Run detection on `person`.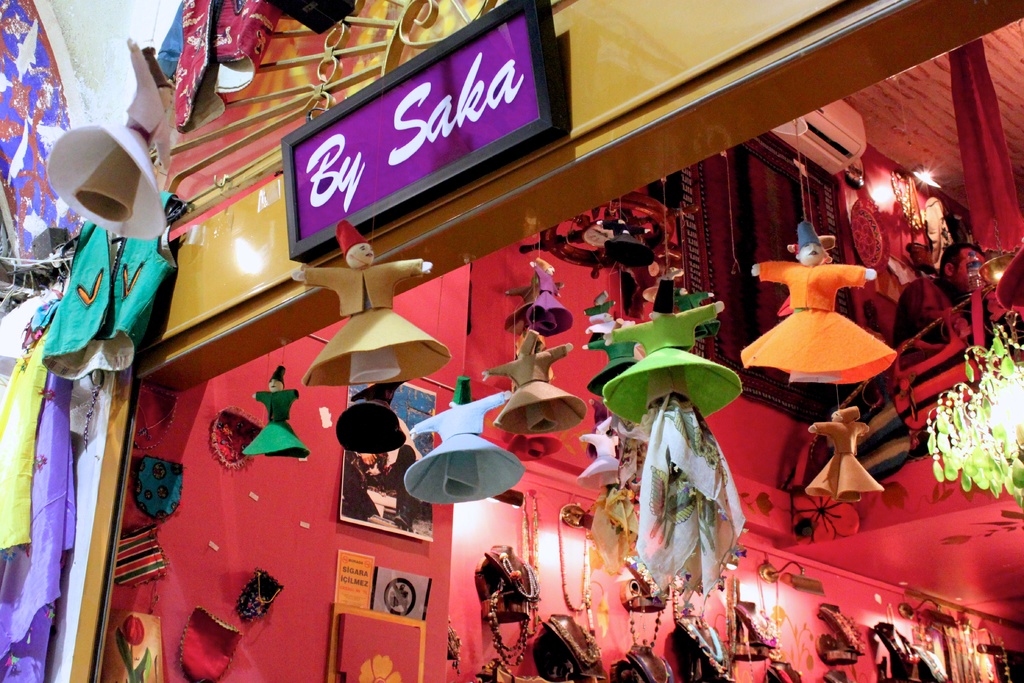
Result: 801/406/884/502.
